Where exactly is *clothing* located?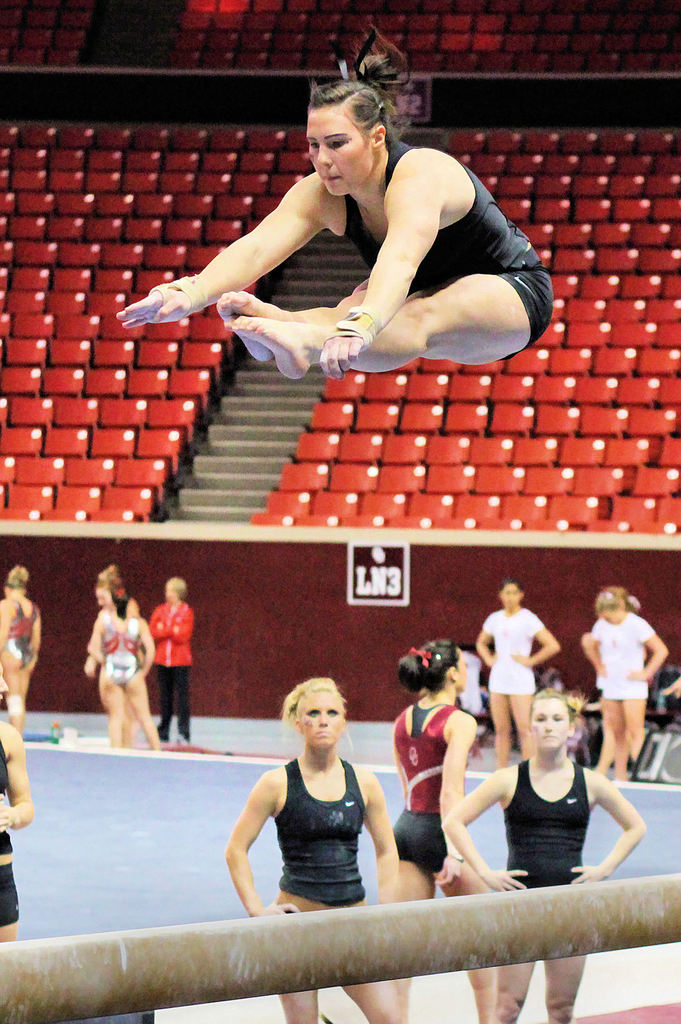
Its bounding box is 270, 756, 376, 912.
